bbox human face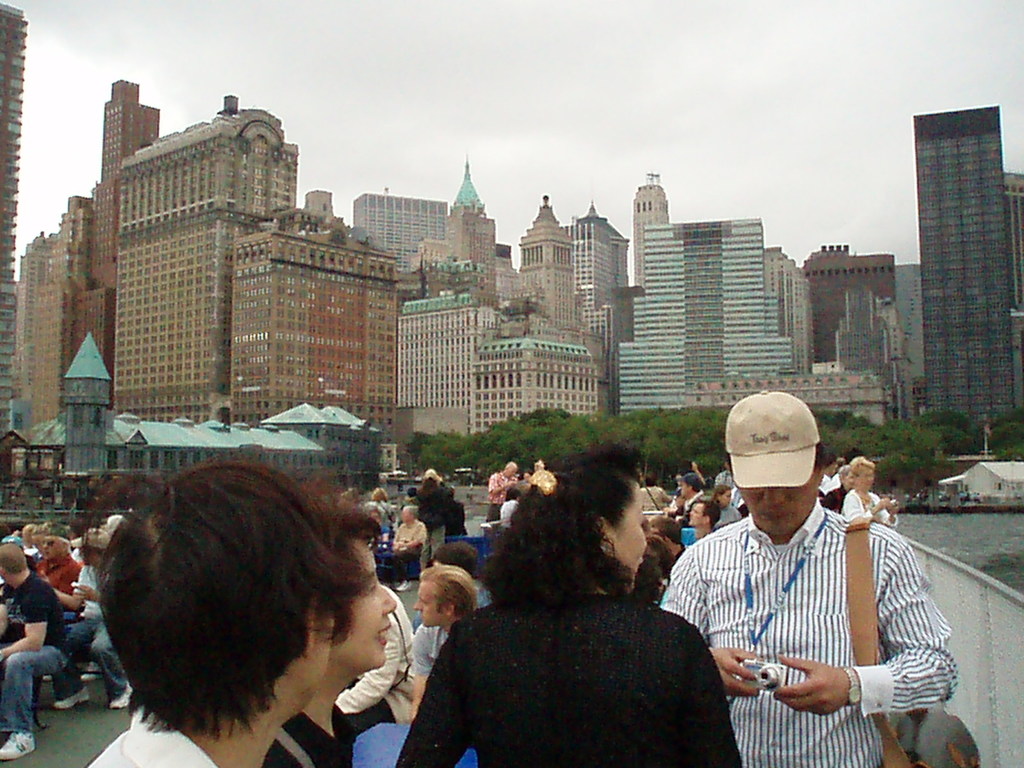
region(342, 539, 395, 673)
